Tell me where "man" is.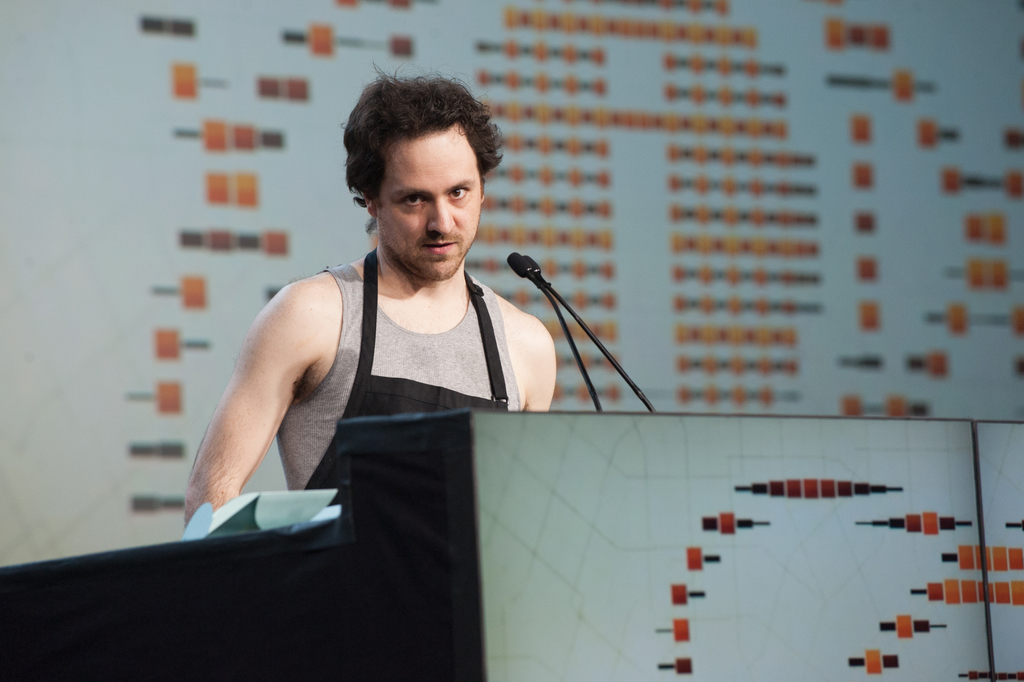
"man" is at [177, 85, 648, 564].
